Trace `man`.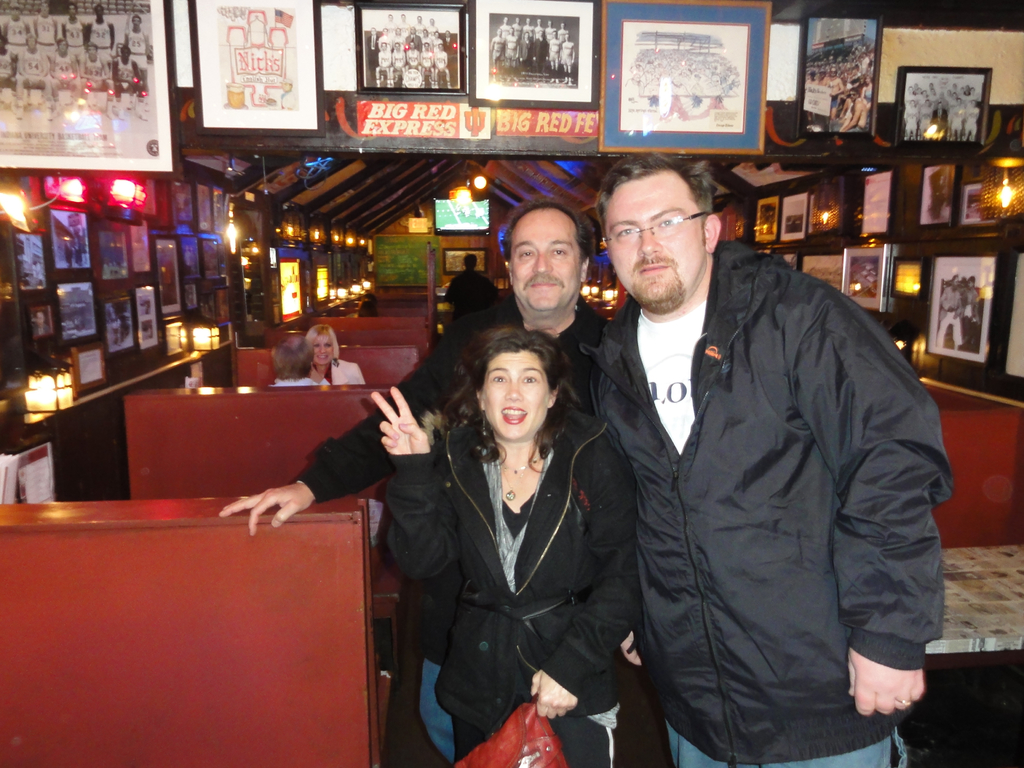
Traced to {"x1": 220, "y1": 194, "x2": 610, "y2": 767}.
